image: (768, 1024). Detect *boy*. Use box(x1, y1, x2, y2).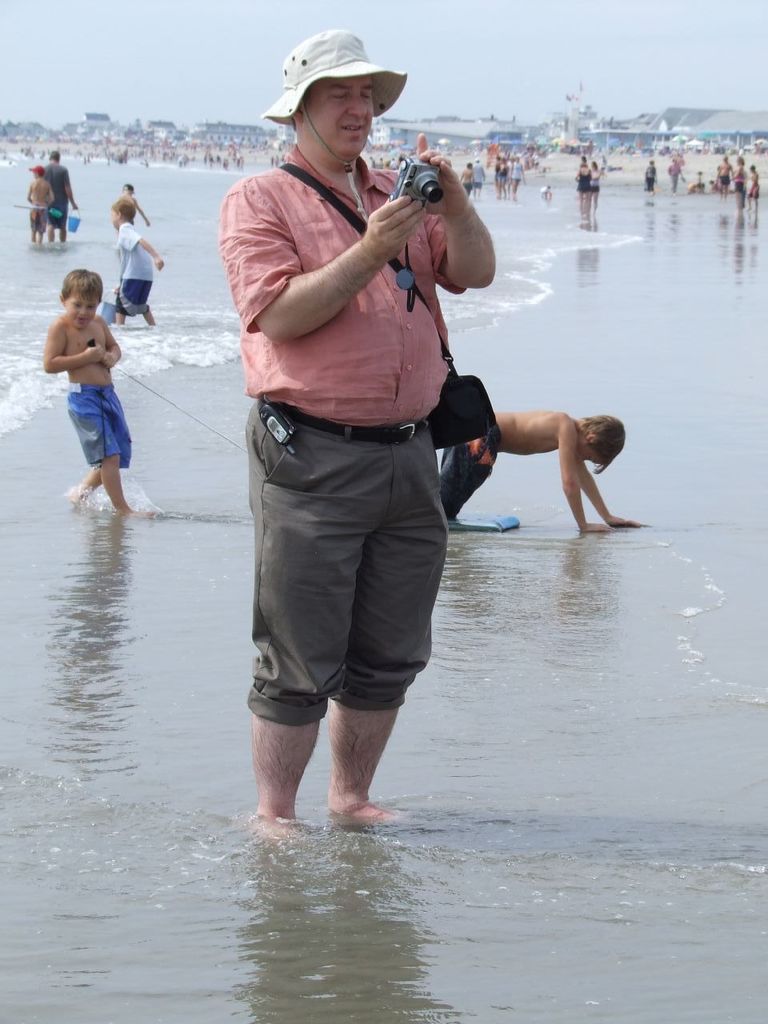
box(433, 409, 644, 534).
